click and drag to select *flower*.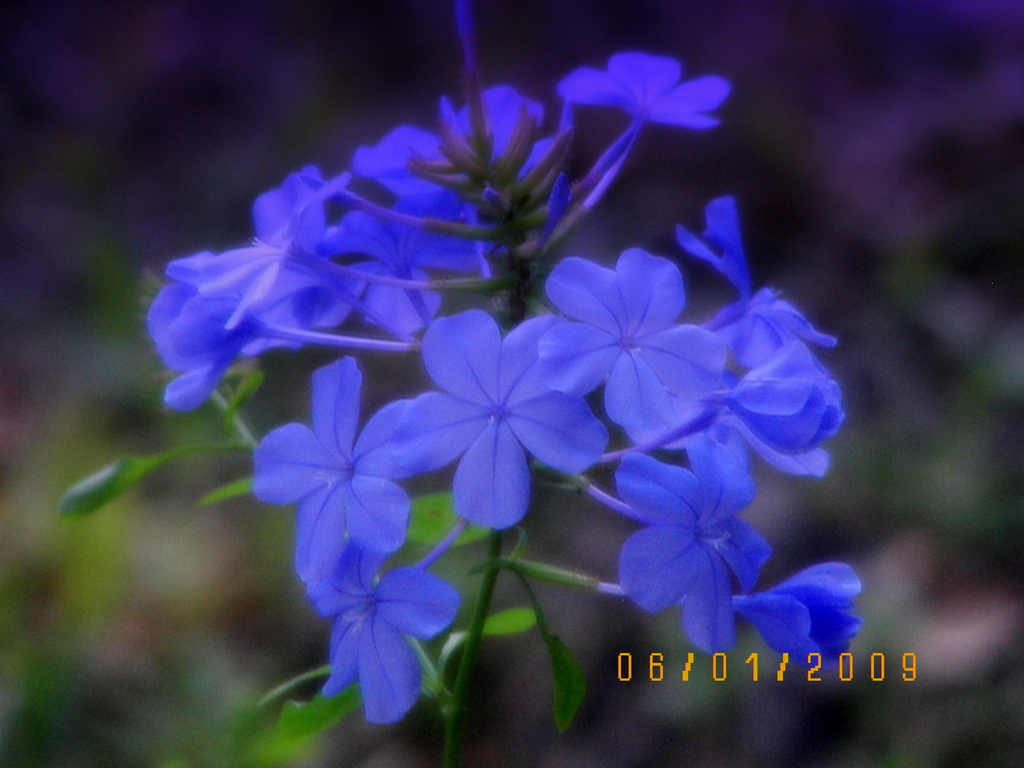
Selection: [604, 452, 787, 624].
